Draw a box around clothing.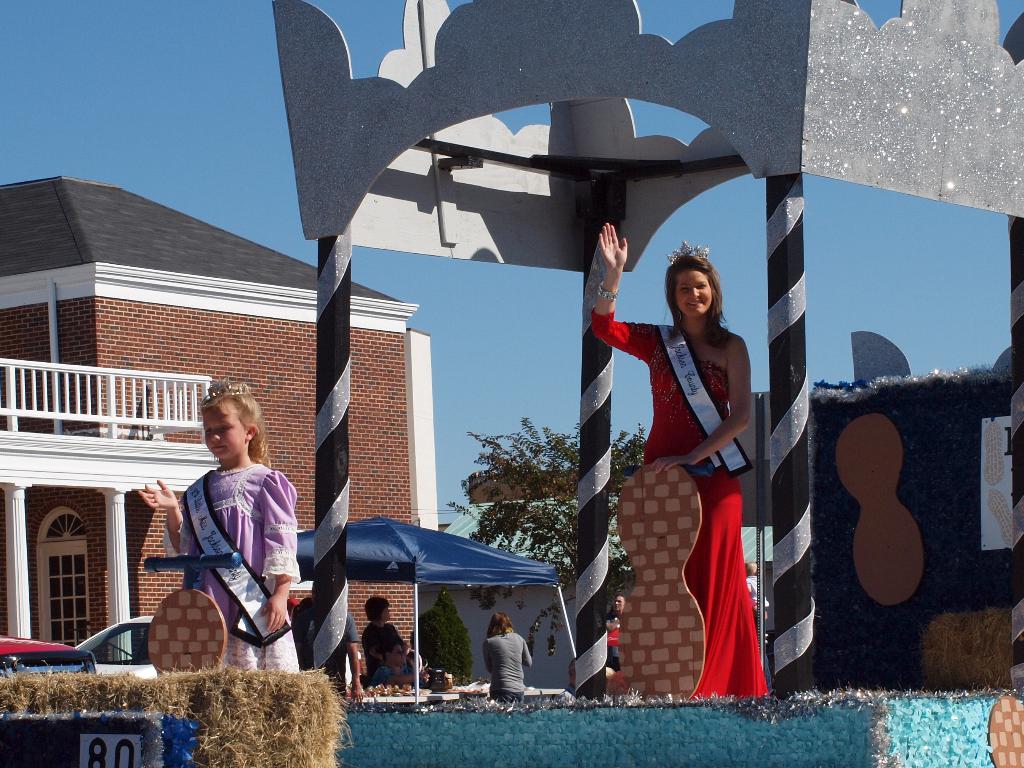
(left=585, top=297, right=751, bottom=699).
